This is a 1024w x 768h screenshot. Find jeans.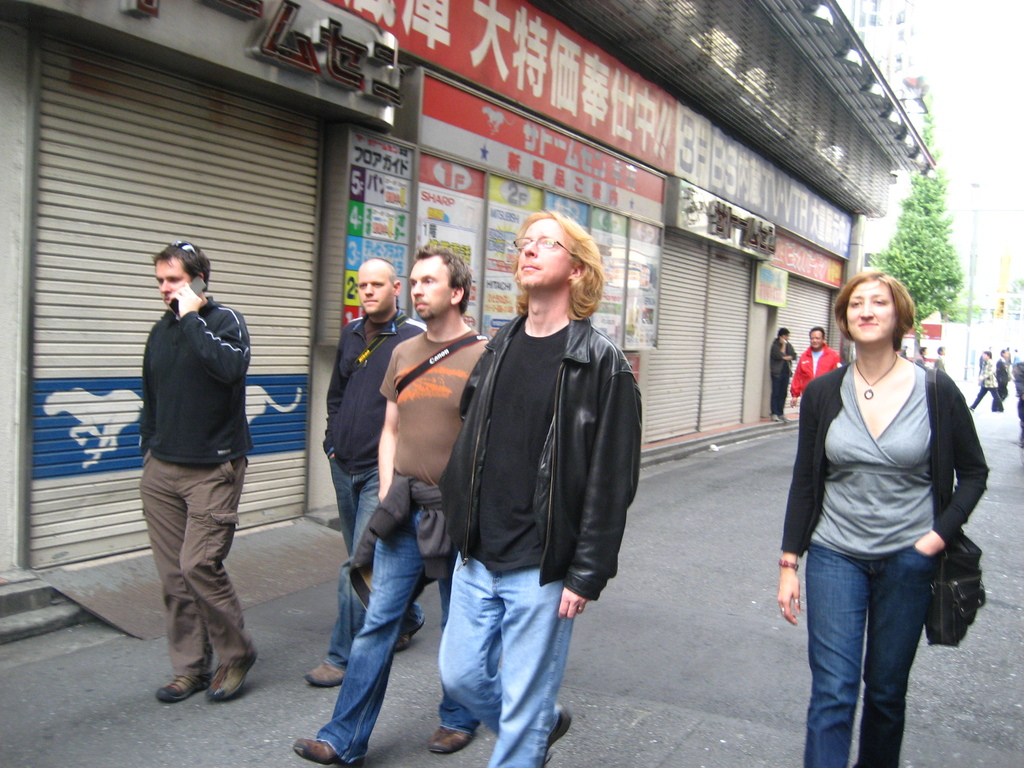
Bounding box: rect(440, 550, 576, 767).
